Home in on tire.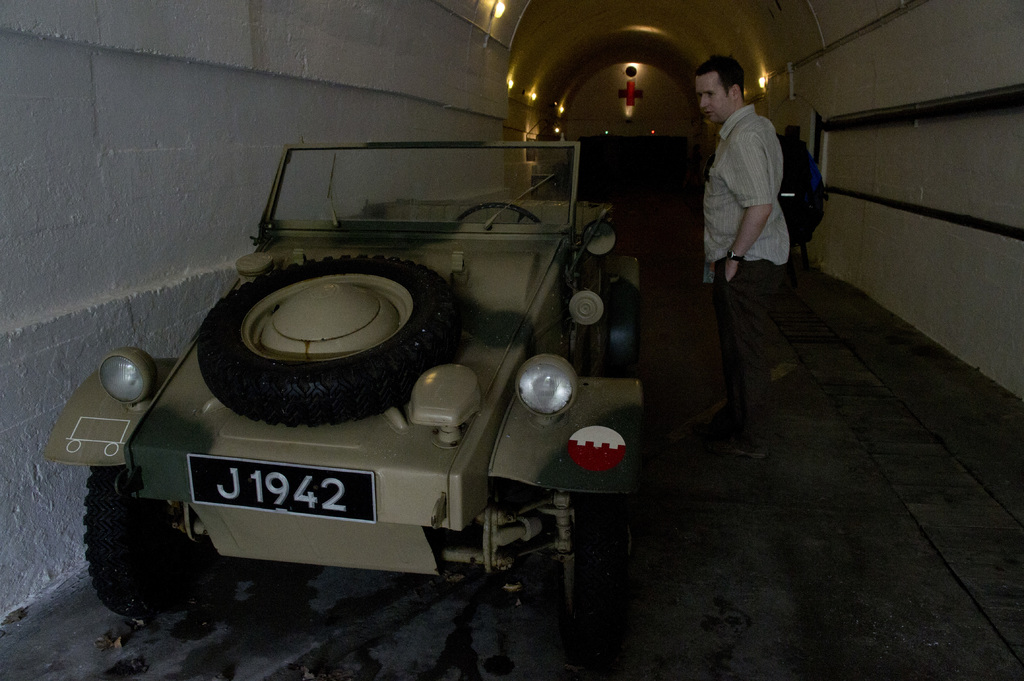
Homed in at rect(546, 501, 630, 600).
